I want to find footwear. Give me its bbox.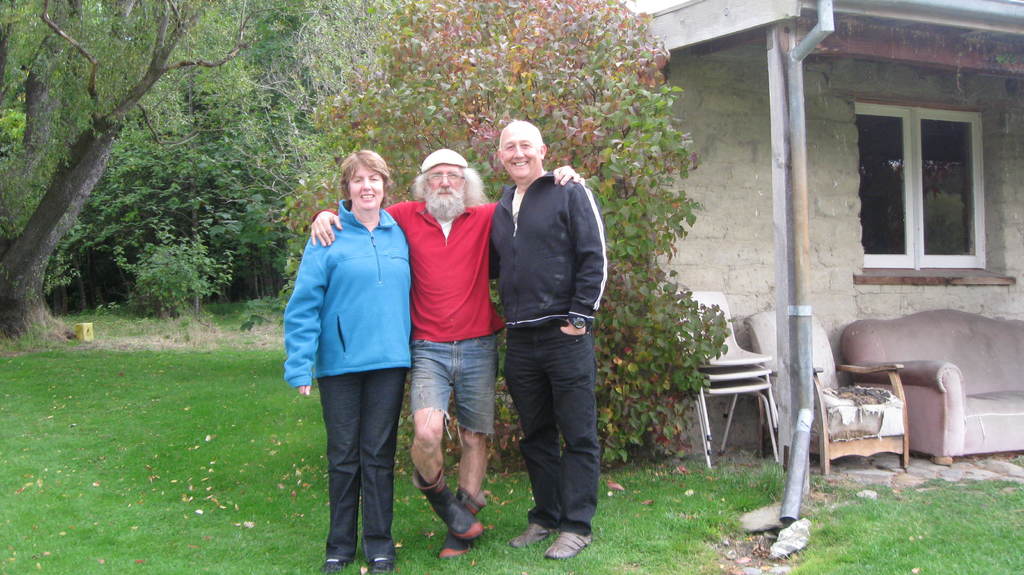
[411, 466, 487, 539].
